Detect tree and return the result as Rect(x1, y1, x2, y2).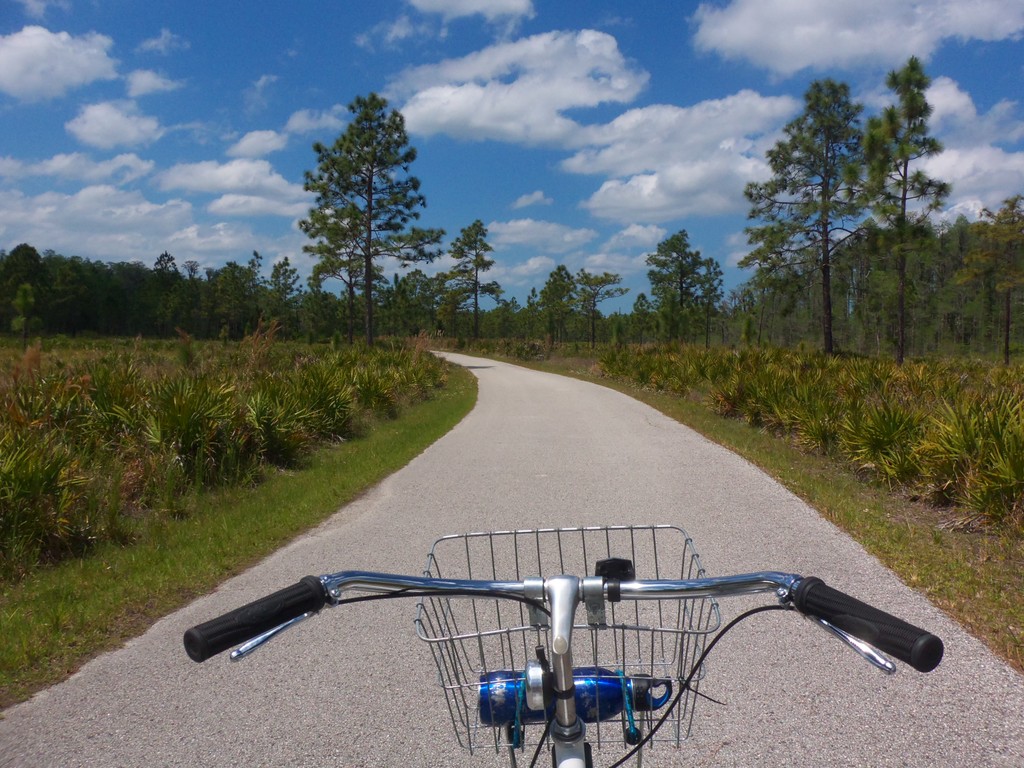
Rect(912, 206, 984, 357).
